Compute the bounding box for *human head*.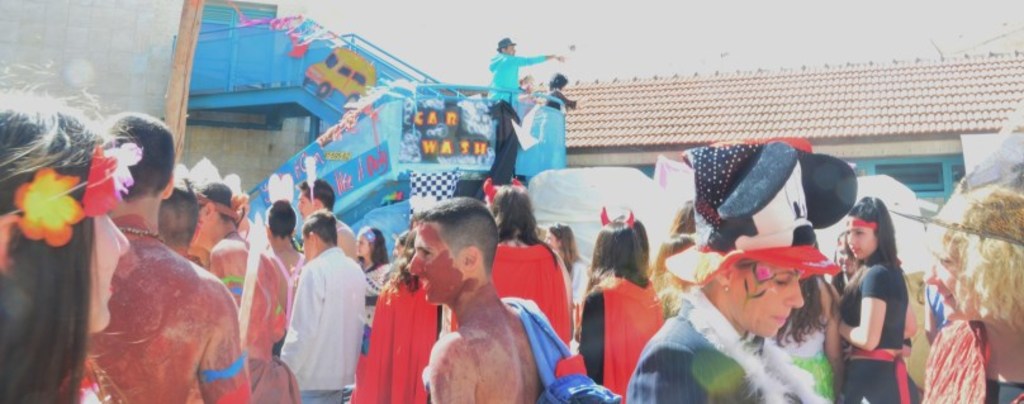
(395, 199, 499, 303).
